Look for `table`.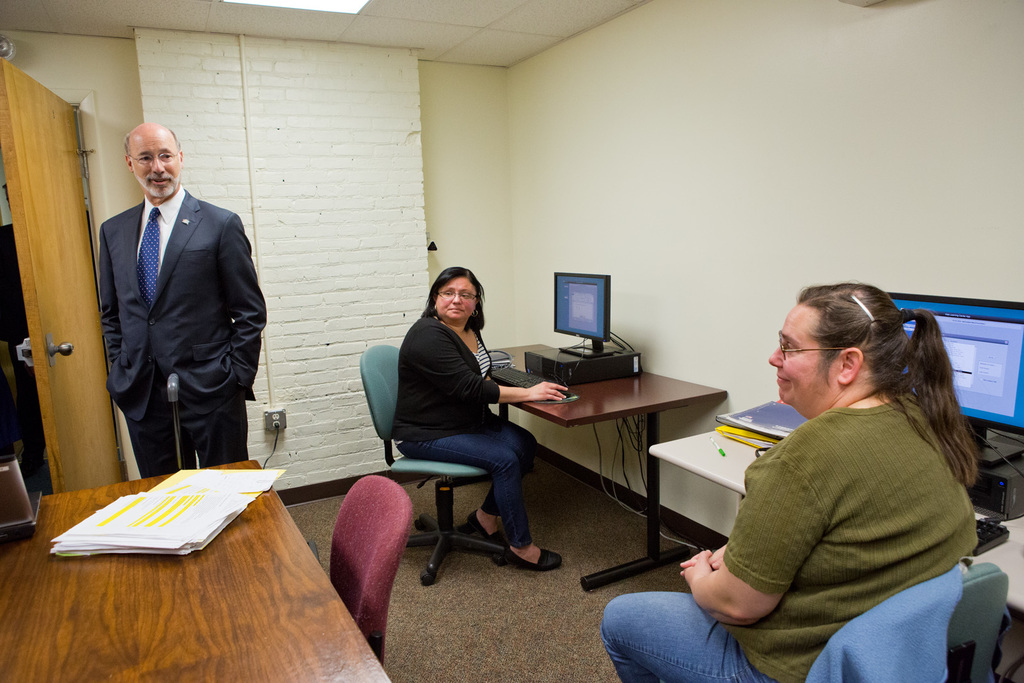
Found: crop(646, 426, 1023, 682).
